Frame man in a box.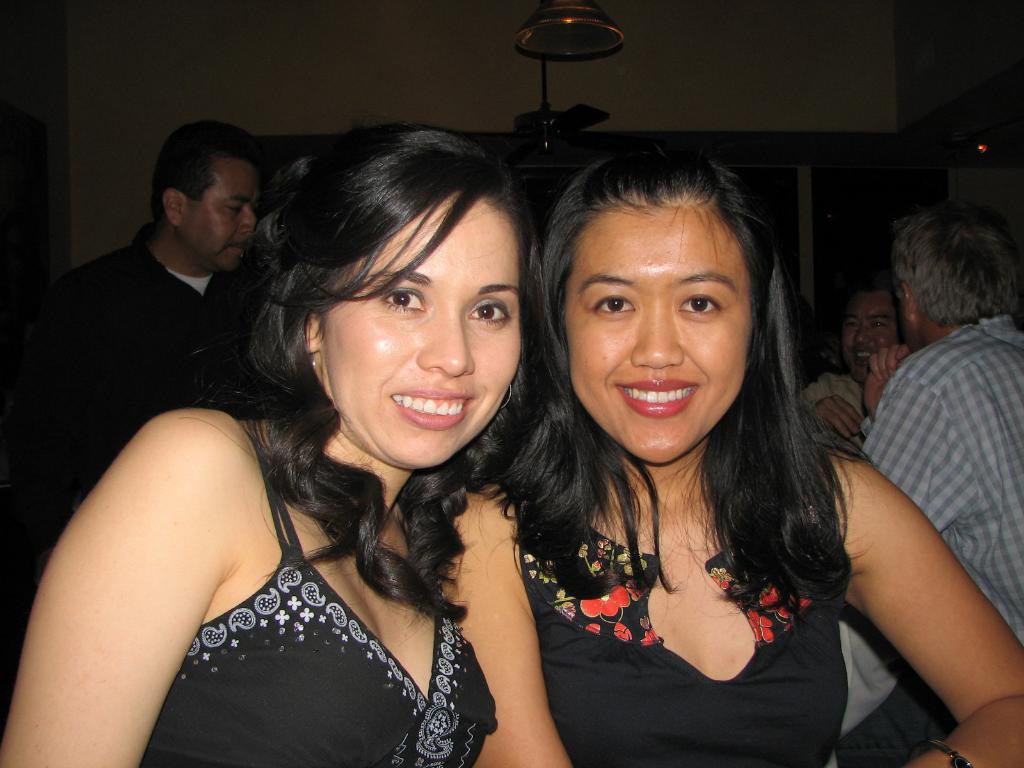
14:129:293:498.
